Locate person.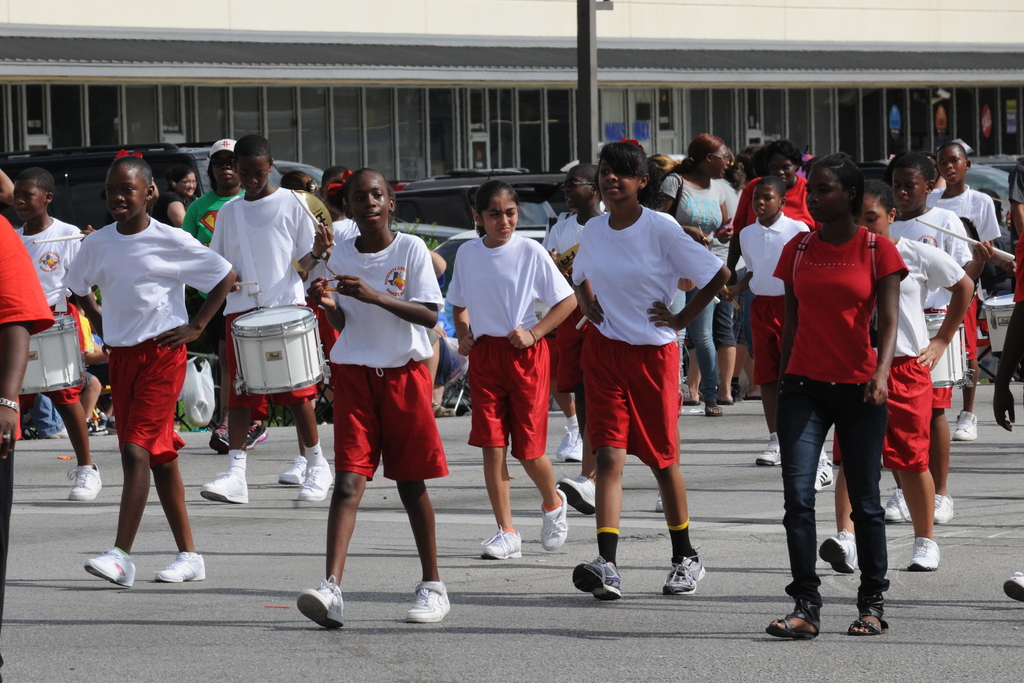
Bounding box: box=[60, 146, 240, 588].
